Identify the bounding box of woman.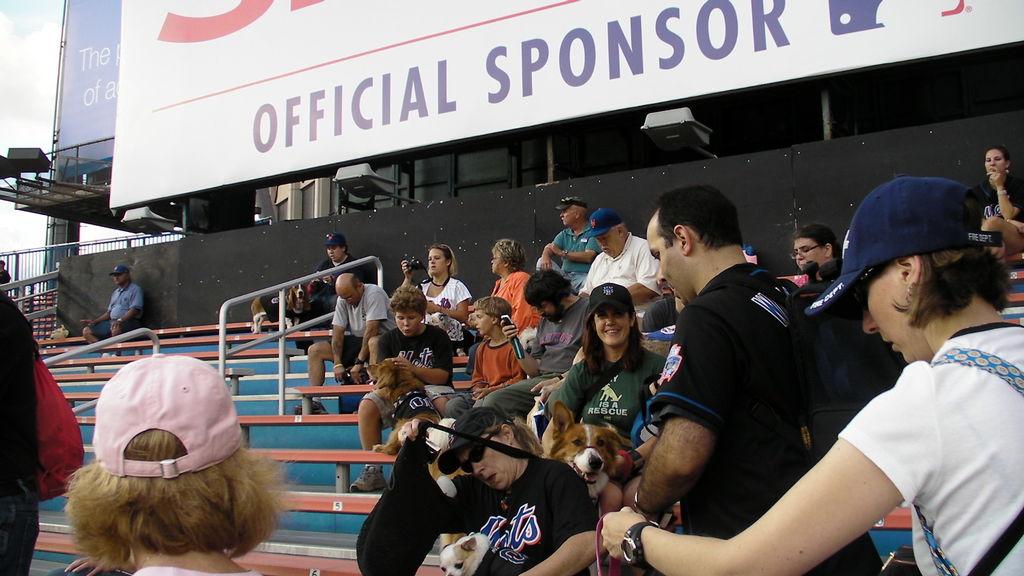
<bbox>485, 236, 544, 342</bbox>.
